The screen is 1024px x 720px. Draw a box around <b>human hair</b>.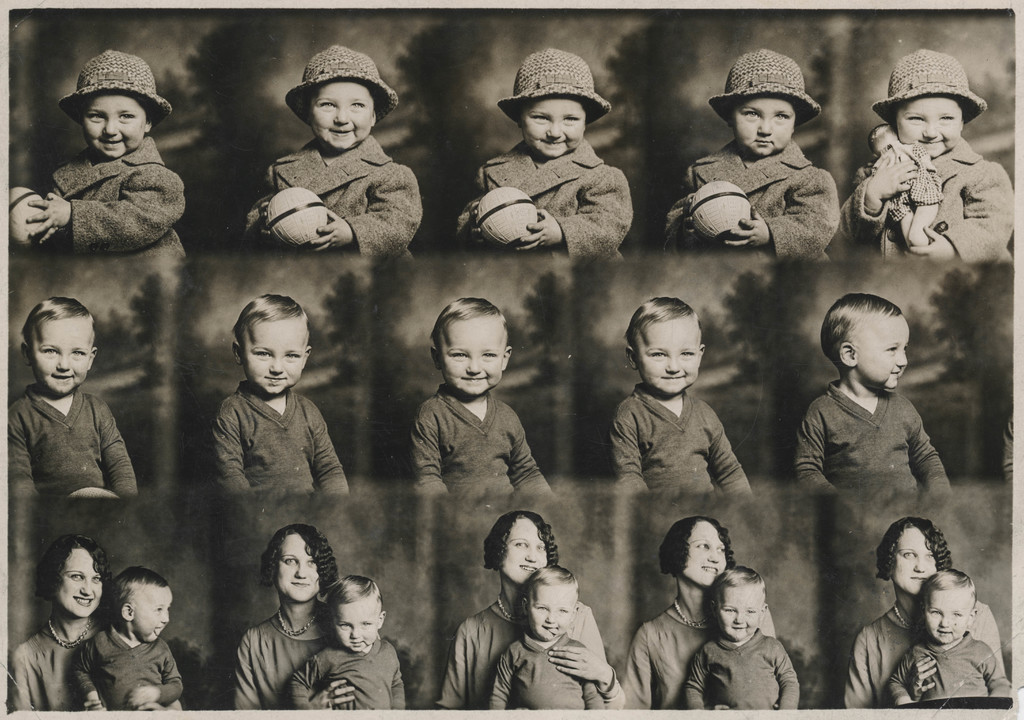
<box>37,537,107,599</box>.
